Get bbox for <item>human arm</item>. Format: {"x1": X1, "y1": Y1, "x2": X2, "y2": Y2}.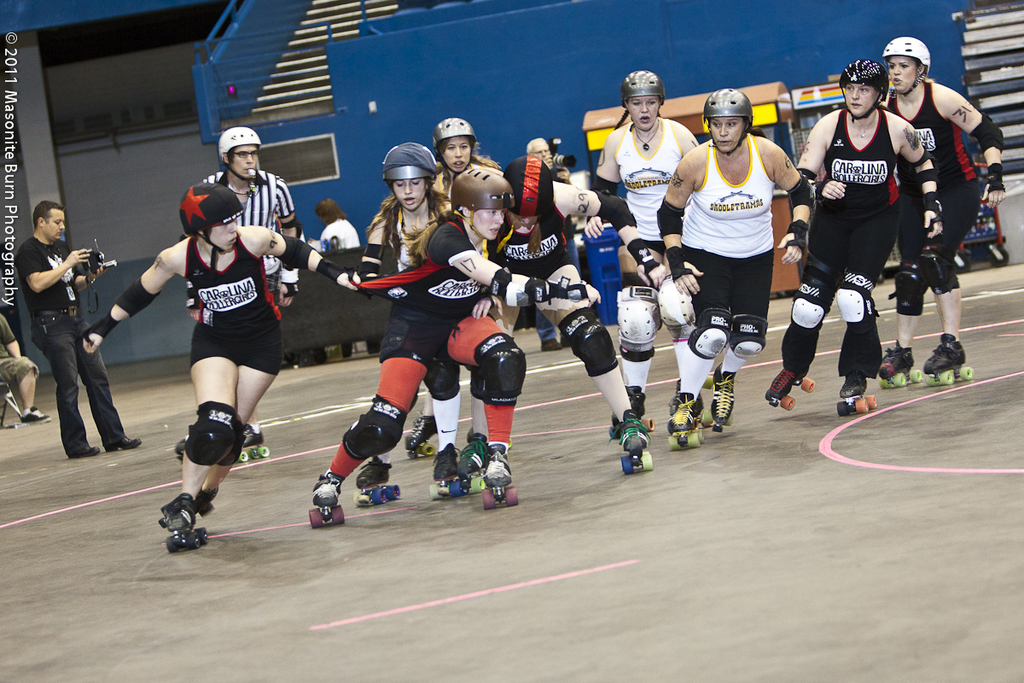
{"x1": 592, "y1": 140, "x2": 620, "y2": 194}.
